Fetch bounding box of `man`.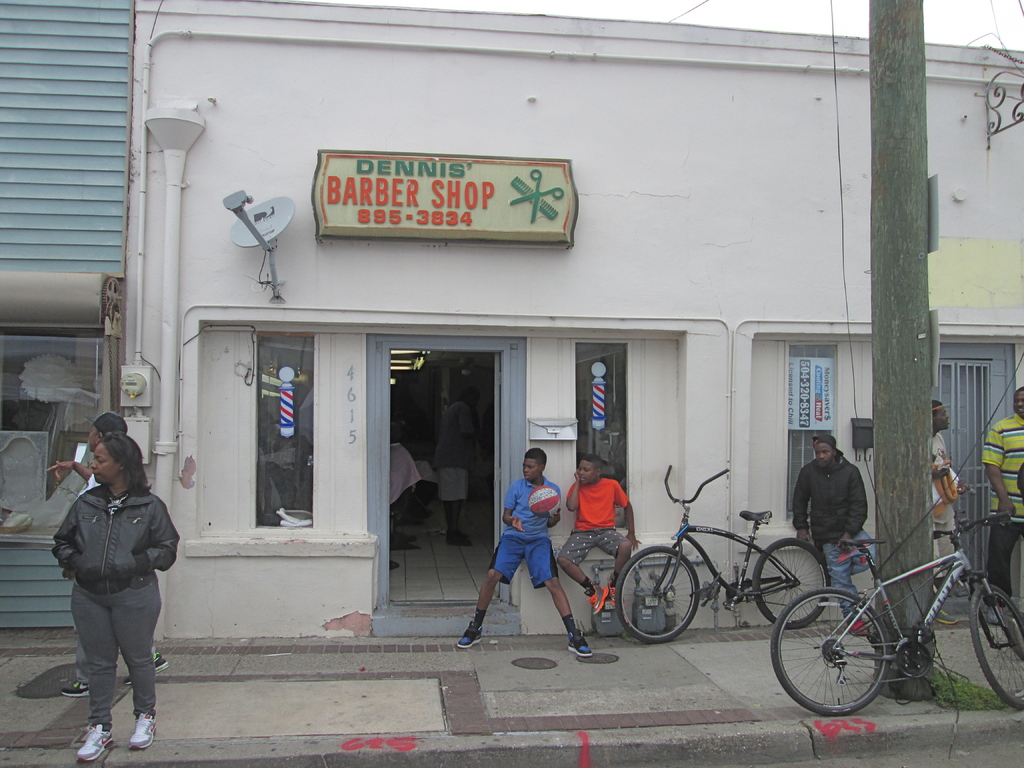
Bbox: [x1=927, y1=396, x2=969, y2=631].
